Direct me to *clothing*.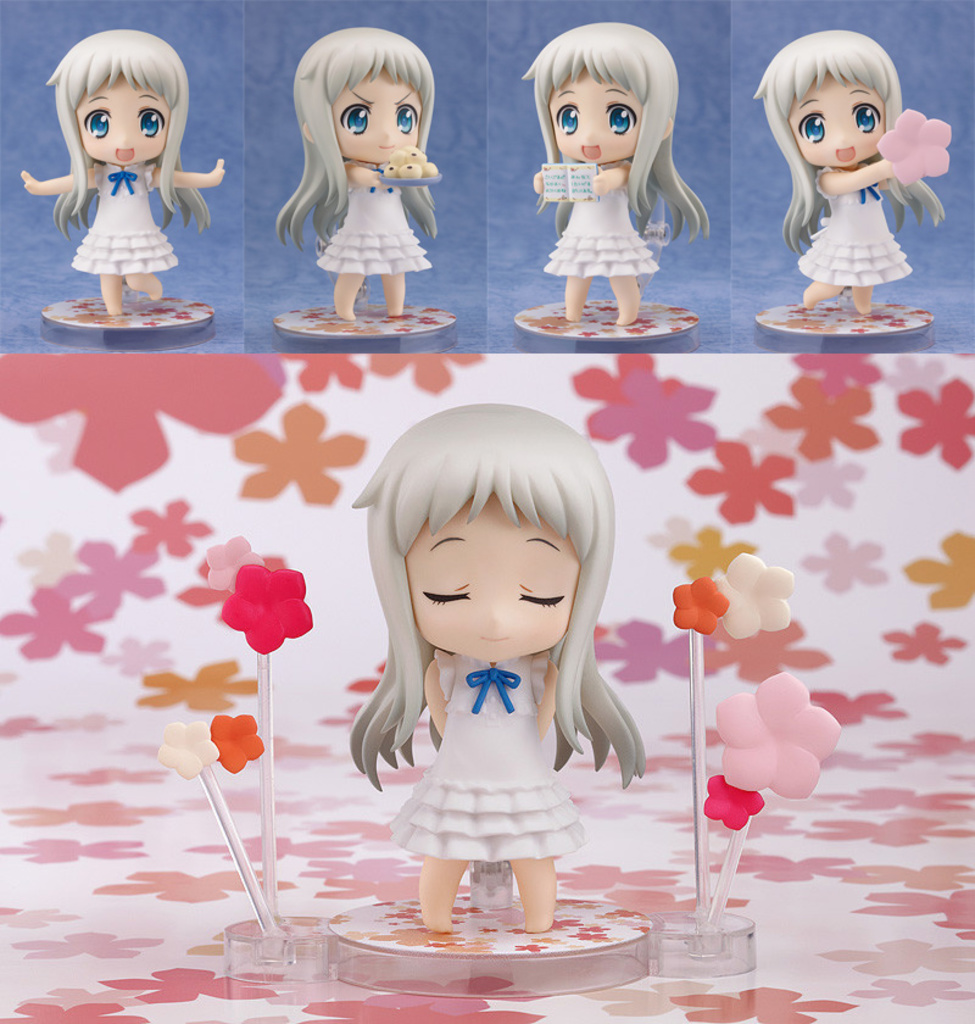
Direction: x1=62, y1=163, x2=182, y2=278.
